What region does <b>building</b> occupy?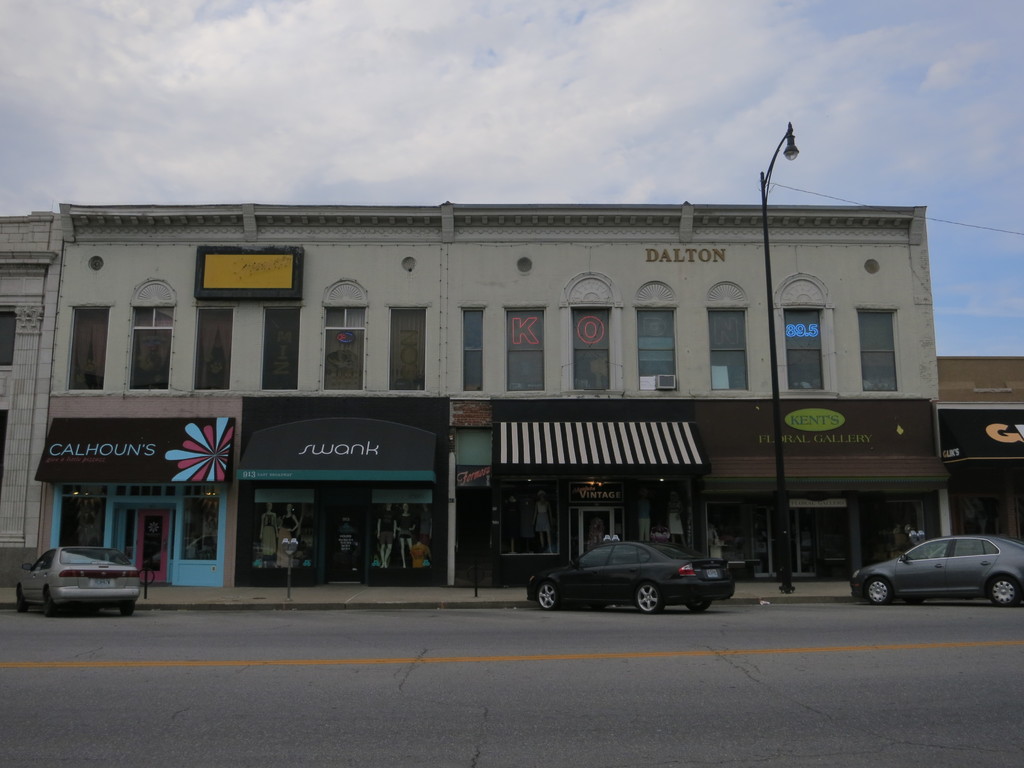
0/208/59/589.
